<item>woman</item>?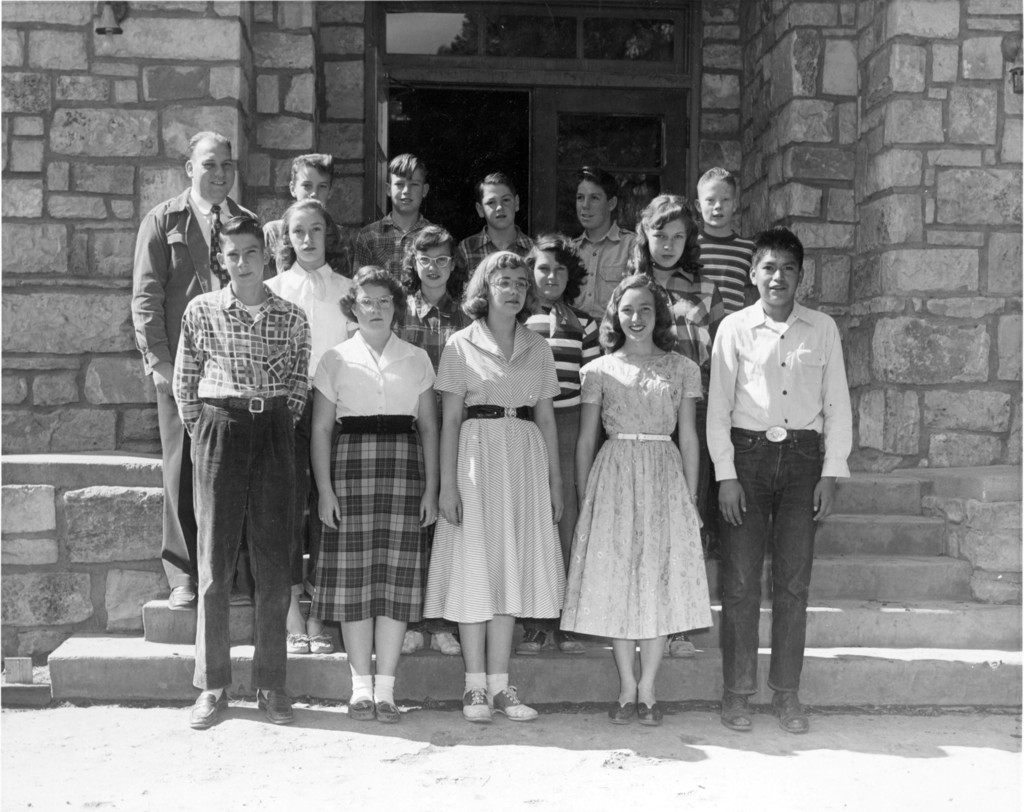
BBox(308, 259, 436, 714)
